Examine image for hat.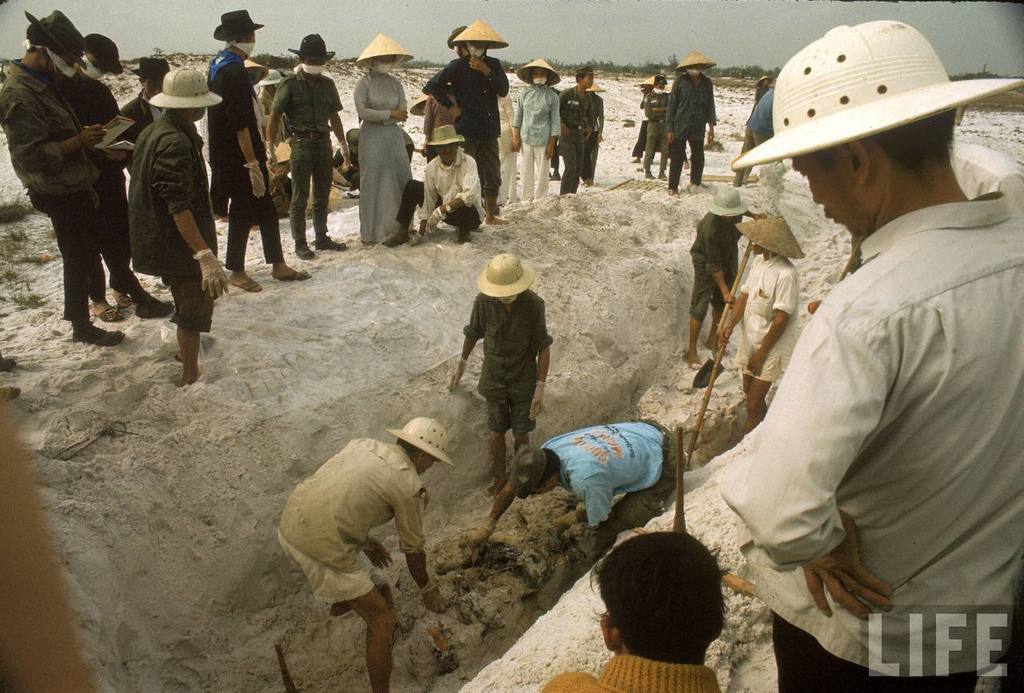
Examination result: <bbox>708, 188, 737, 216</bbox>.
